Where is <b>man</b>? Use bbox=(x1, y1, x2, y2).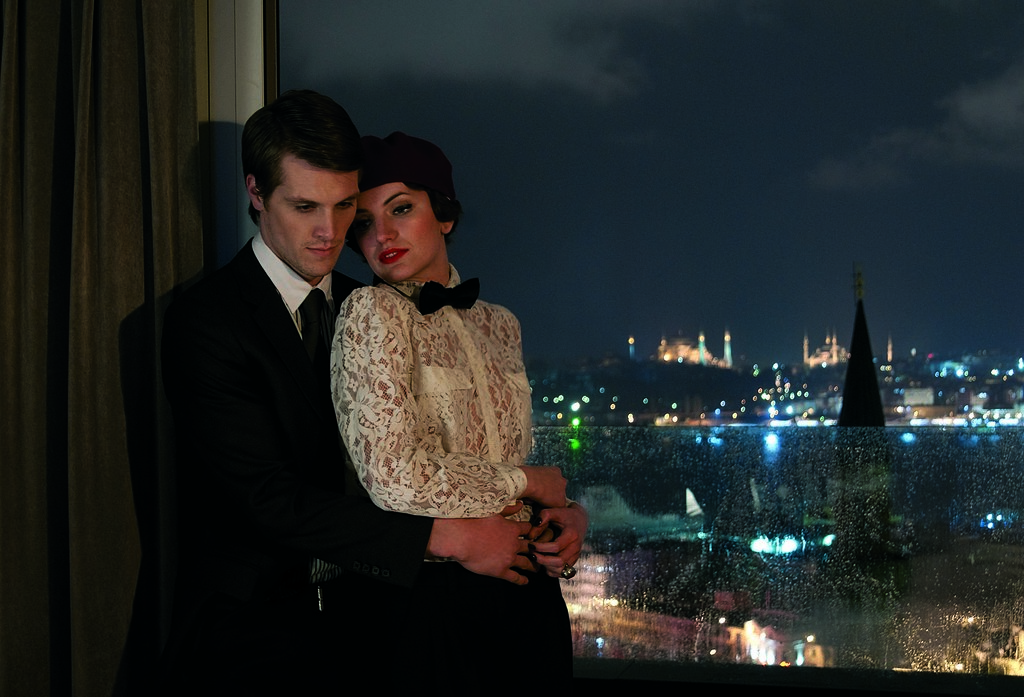
bbox=(218, 145, 618, 643).
